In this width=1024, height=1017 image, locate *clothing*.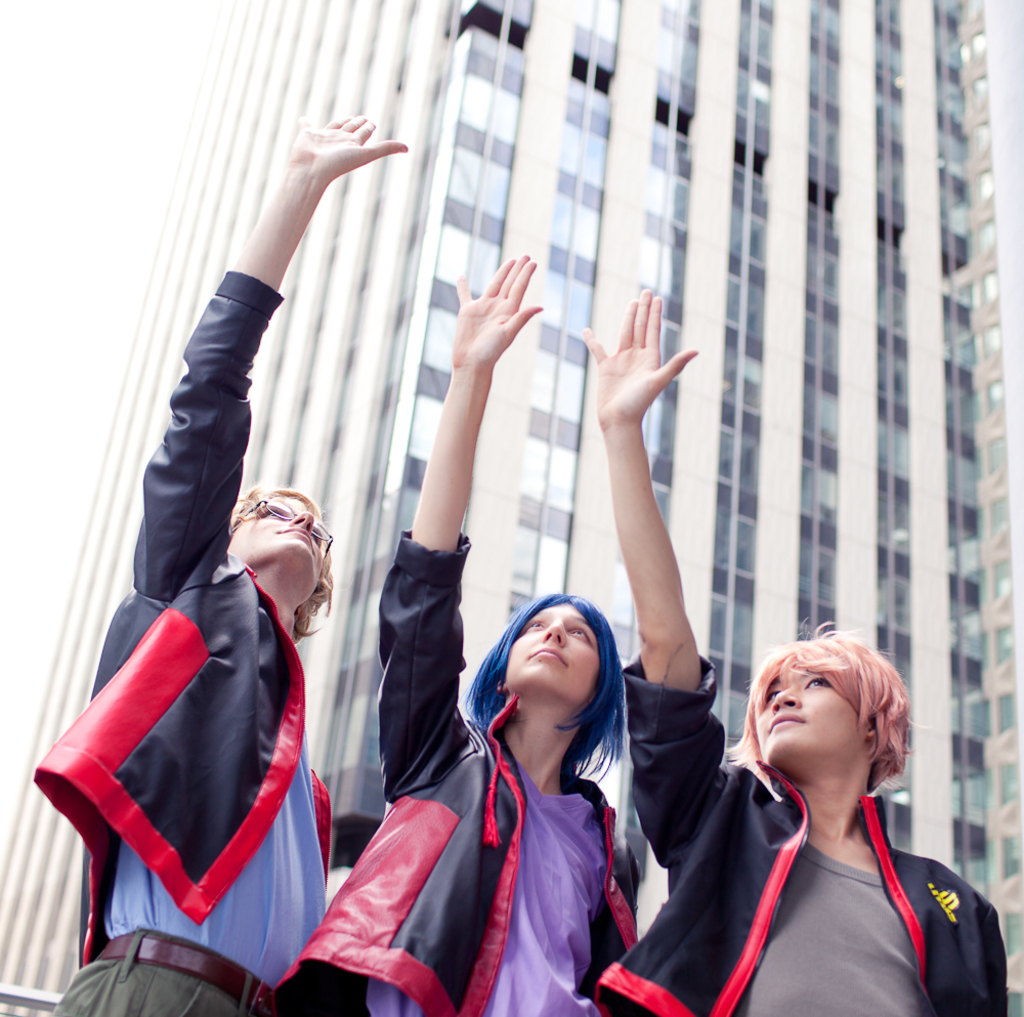
Bounding box: [x1=267, y1=527, x2=646, y2=1016].
